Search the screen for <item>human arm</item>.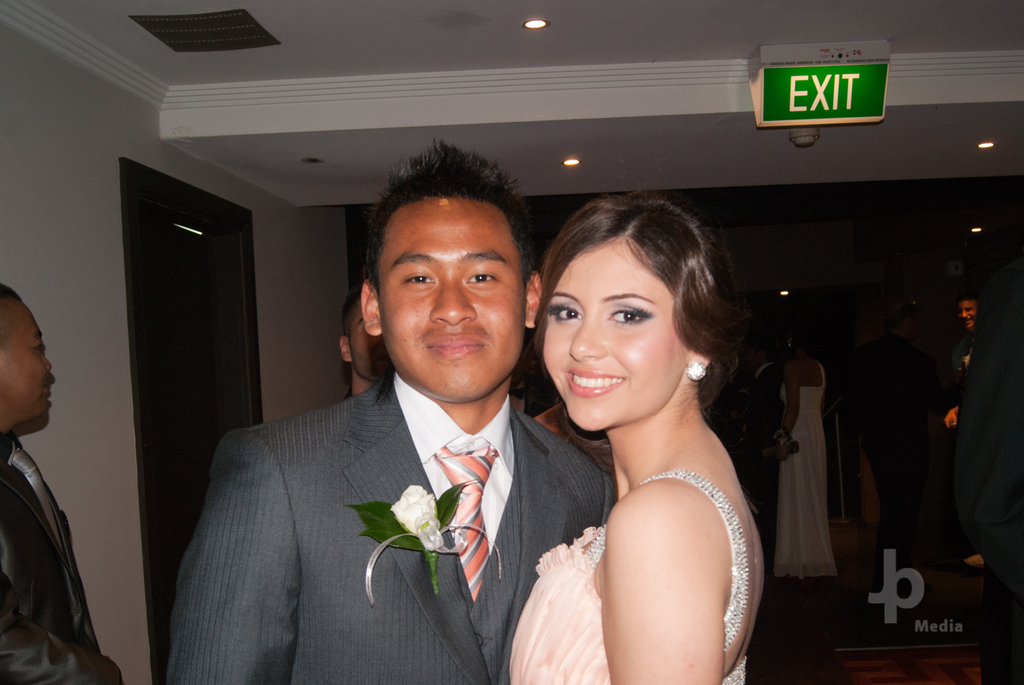
Found at (8, 488, 127, 681).
